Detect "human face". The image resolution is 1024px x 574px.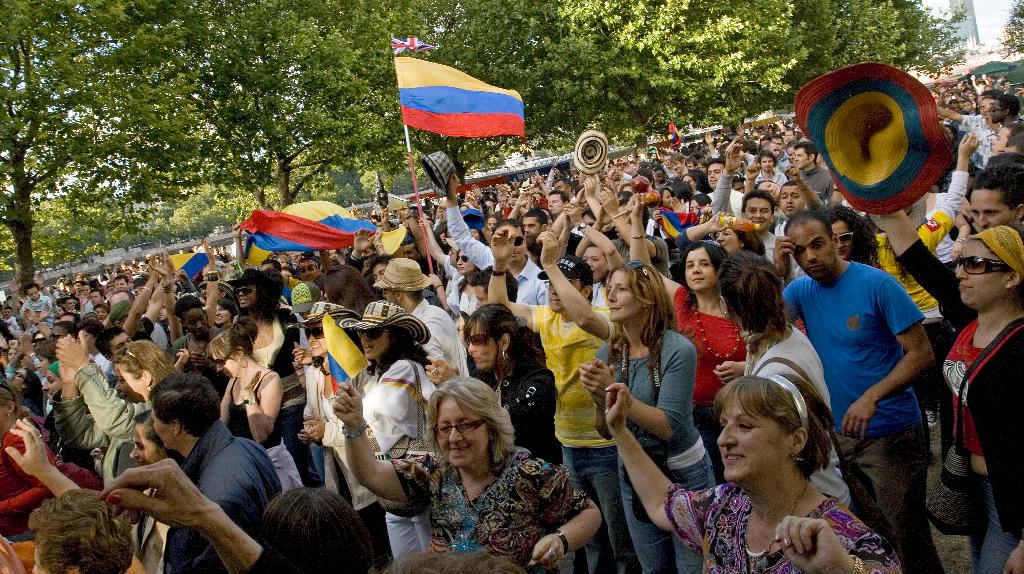
(left=953, top=240, right=1008, bottom=303).
